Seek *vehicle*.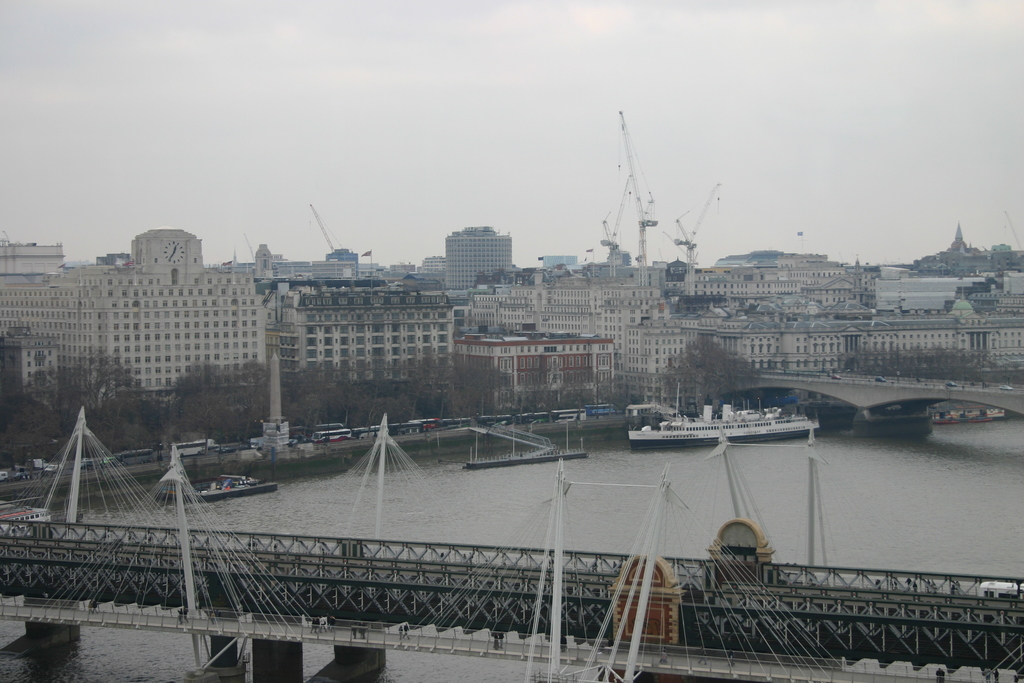
detection(945, 383, 957, 388).
